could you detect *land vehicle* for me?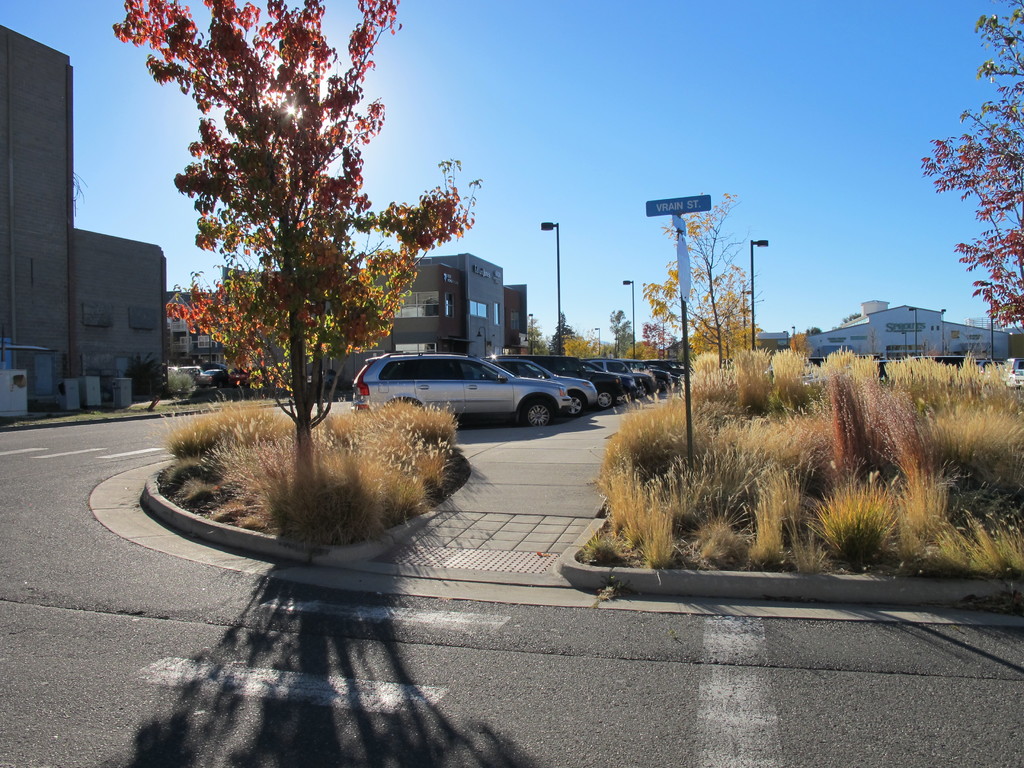
Detection result: bbox=(200, 367, 227, 384).
